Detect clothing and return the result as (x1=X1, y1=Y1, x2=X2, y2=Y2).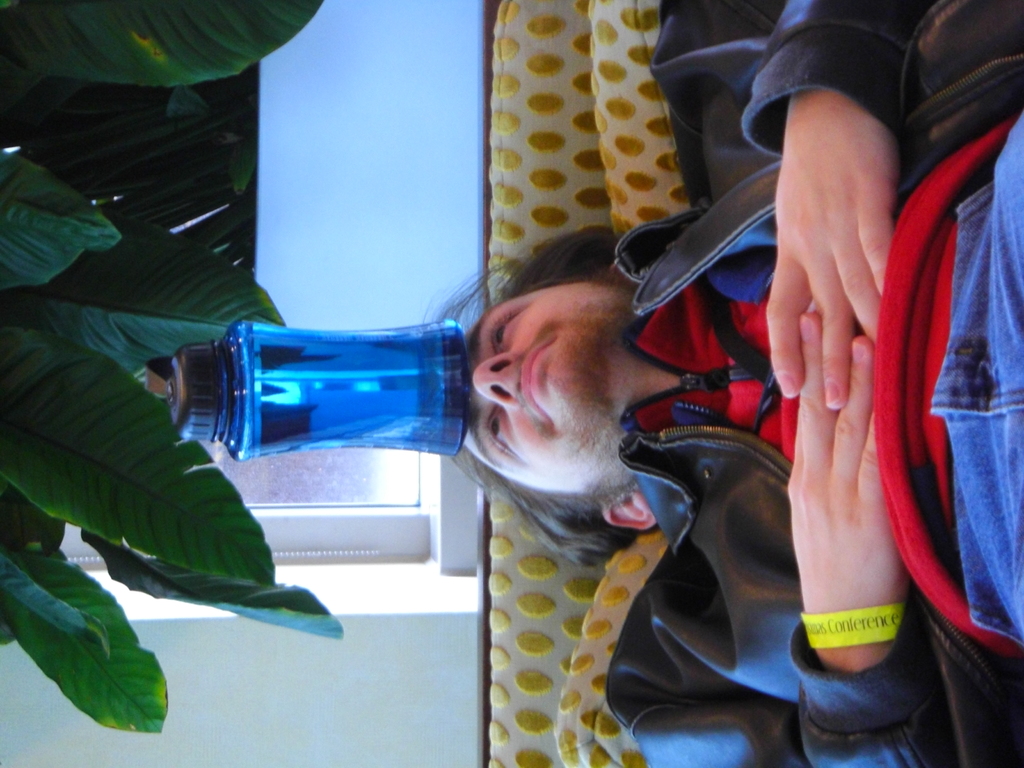
(x1=605, y1=0, x2=1023, y2=767).
